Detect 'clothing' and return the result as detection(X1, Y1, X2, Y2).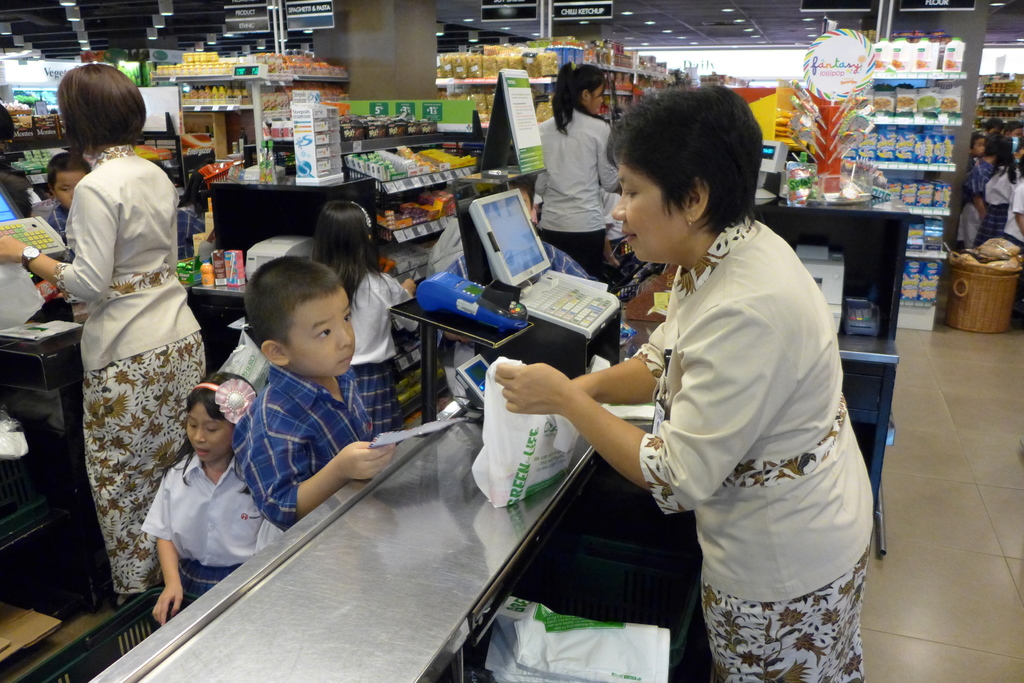
detection(522, 100, 623, 284).
